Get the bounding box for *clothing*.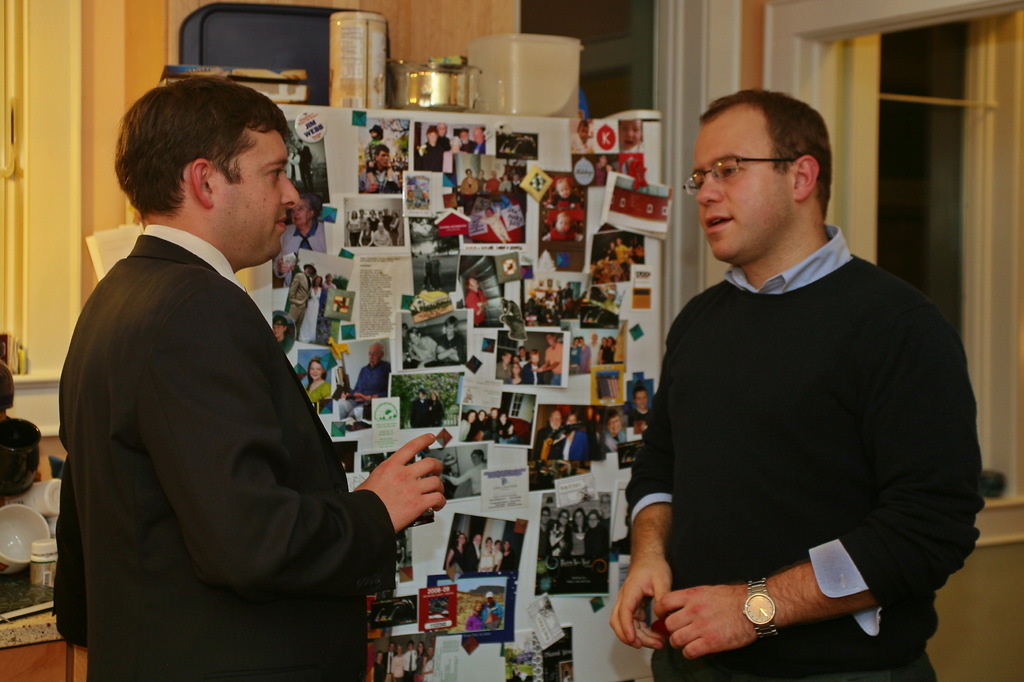
(x1=433, y1=257, x2=441, y2=283).
